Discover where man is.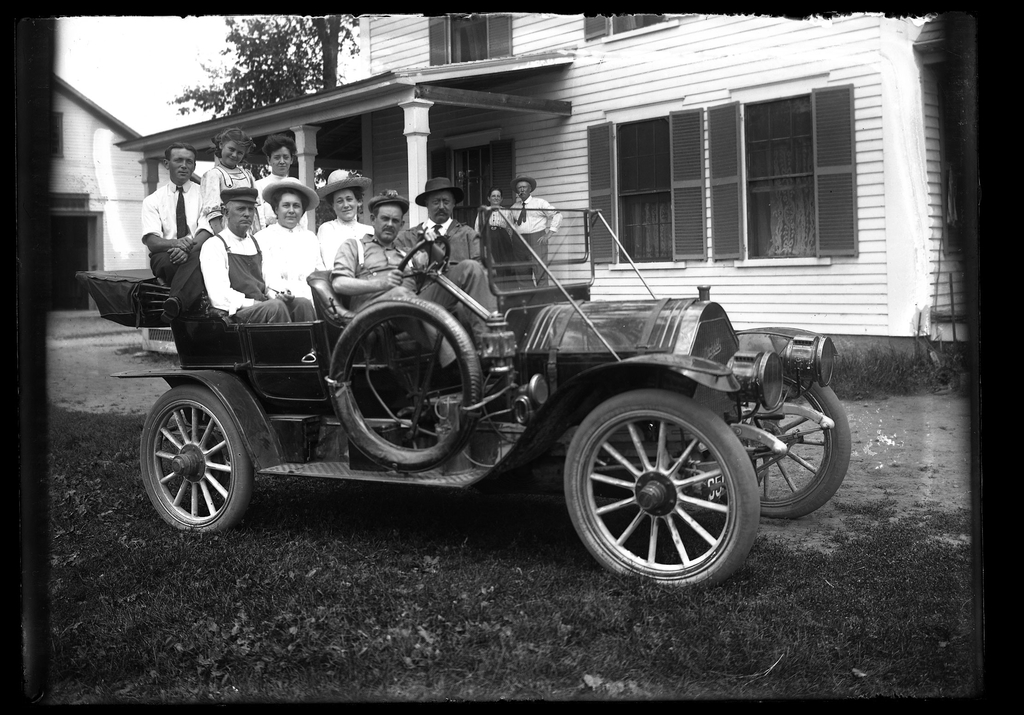
Discovered at rect(508, 176, 563, 284).
